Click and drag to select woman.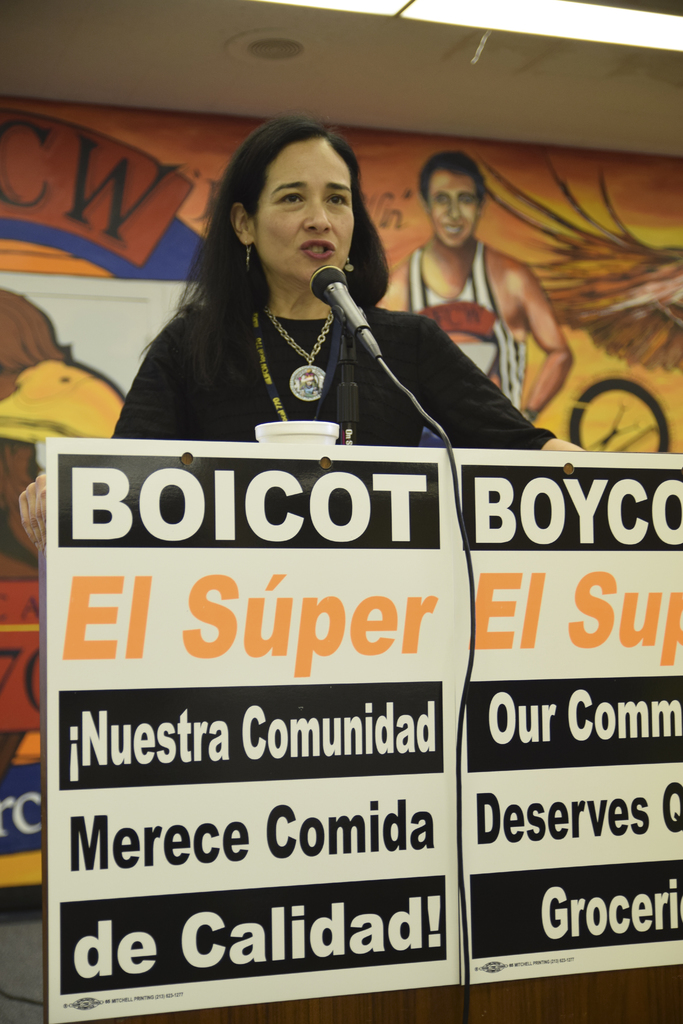
Selection: x1=124 y1=125 x2=486 y2=469.
